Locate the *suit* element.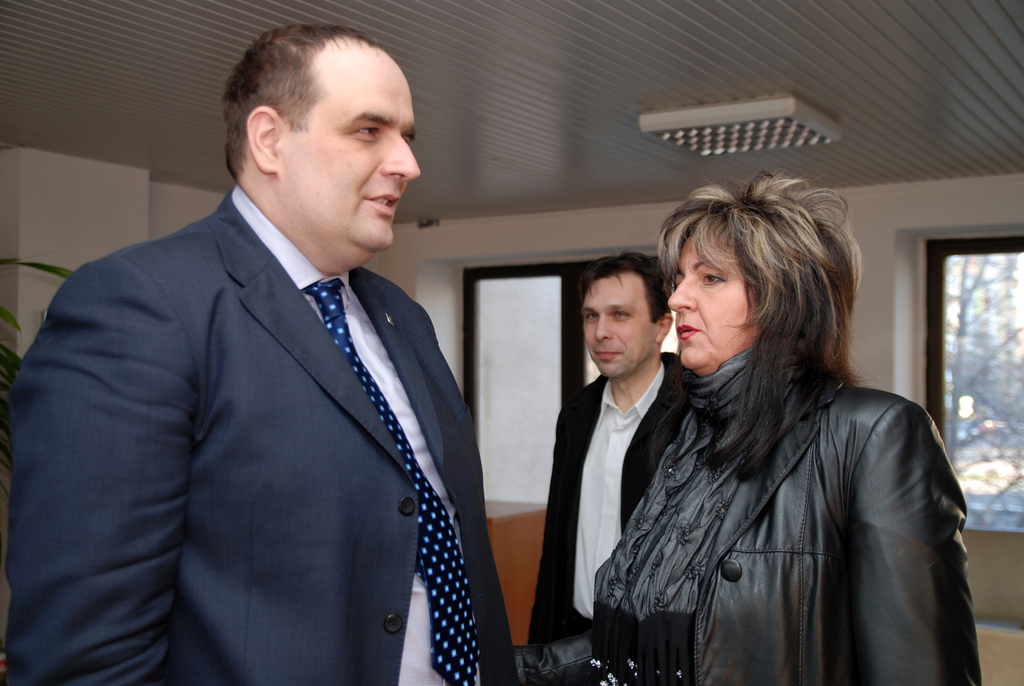
Element bbox: box(509, 338, 700, 685).
